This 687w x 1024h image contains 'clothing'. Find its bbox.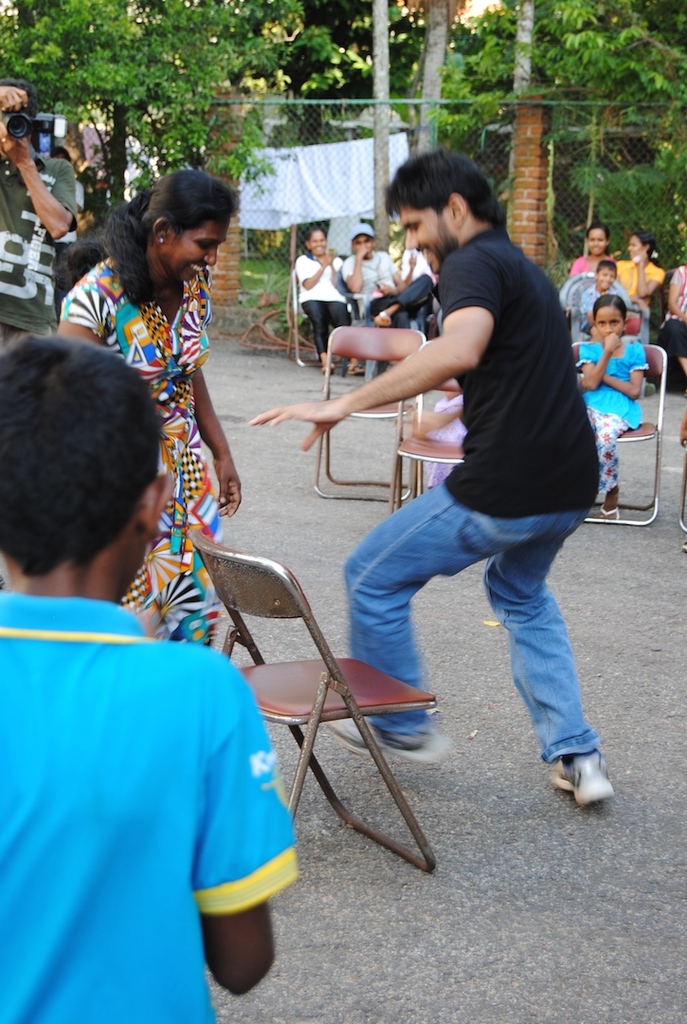
{"x1": 291, "y1": 243, "x2": 353, "y2": 353}.
